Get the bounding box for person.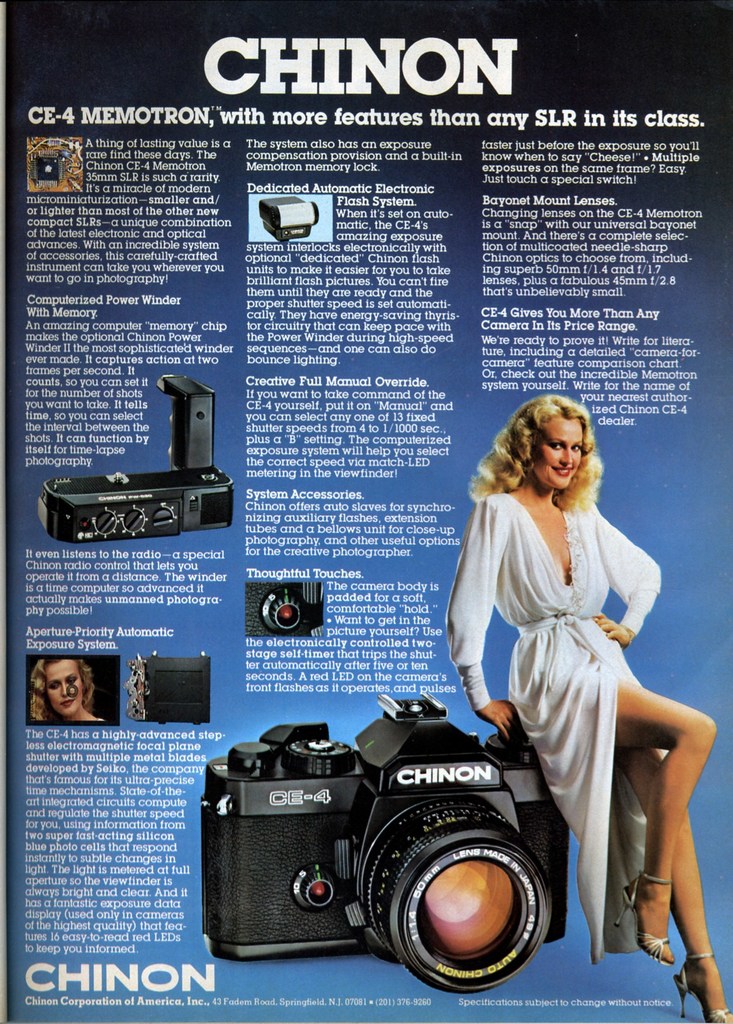
left=34, top=652, right=99, bottom=720.
